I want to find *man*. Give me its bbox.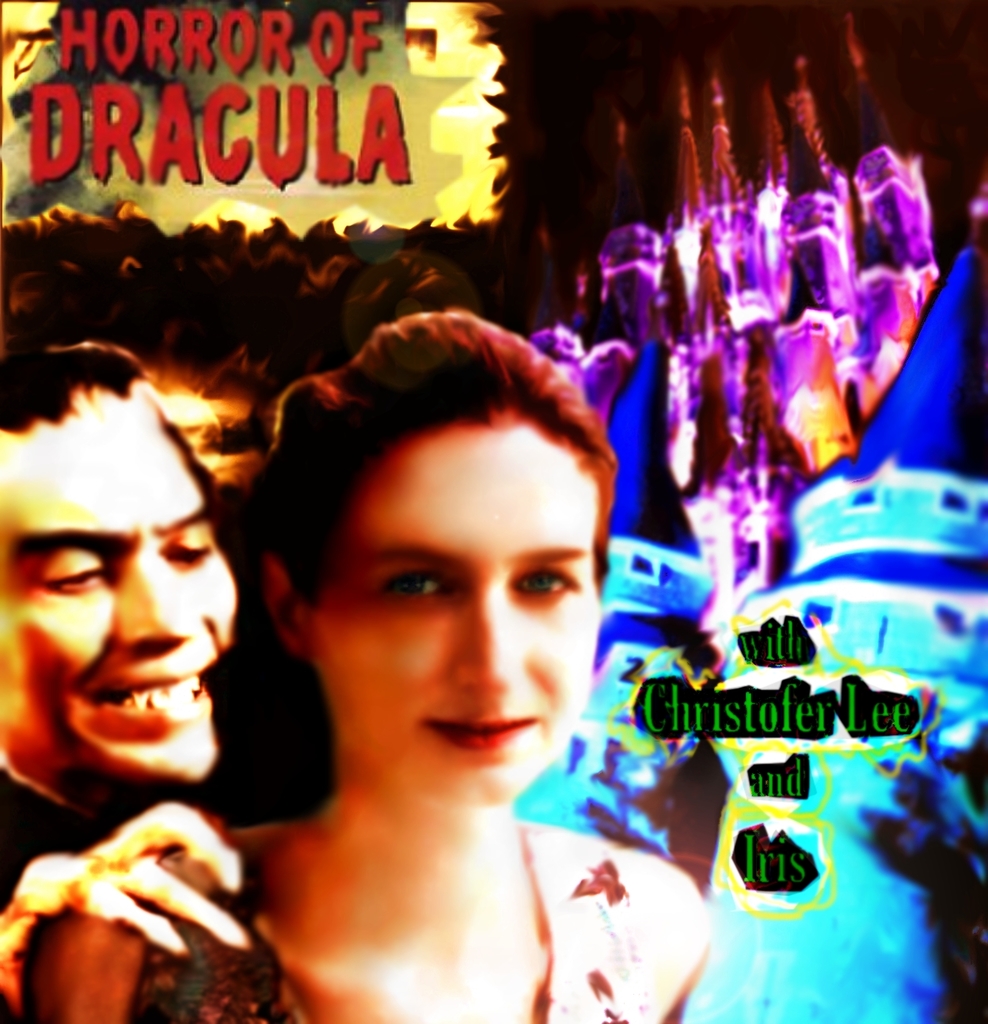
left=0, top=345, right=259, bottom=1023.
